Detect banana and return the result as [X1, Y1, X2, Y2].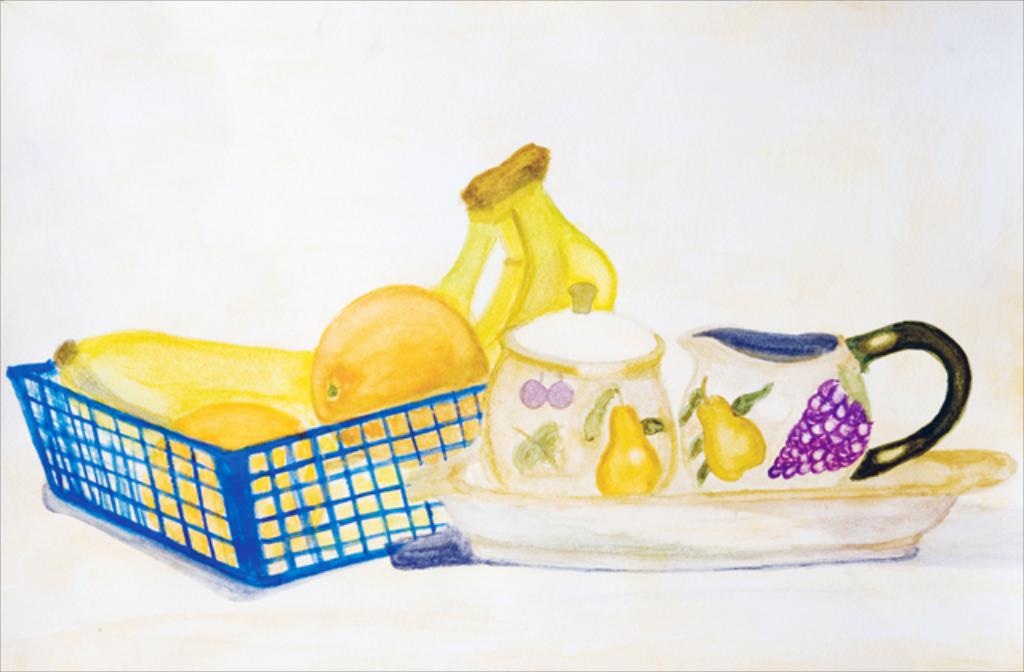
[474, 214, 528, 344].
